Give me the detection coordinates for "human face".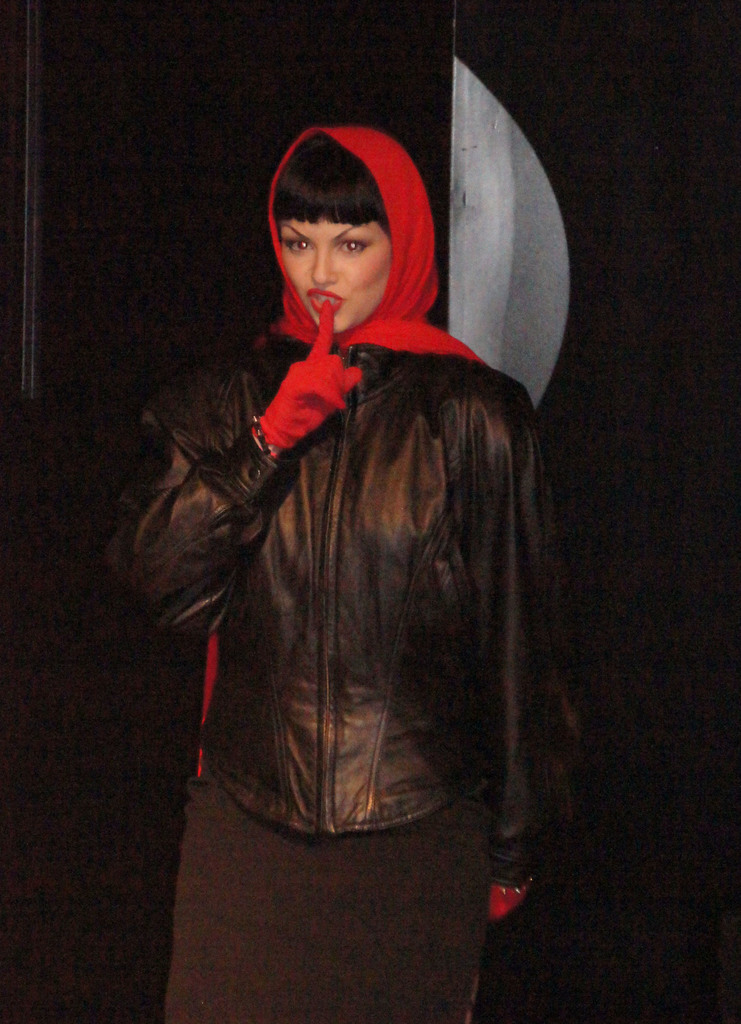
locate(281, 218, 391, 326).
